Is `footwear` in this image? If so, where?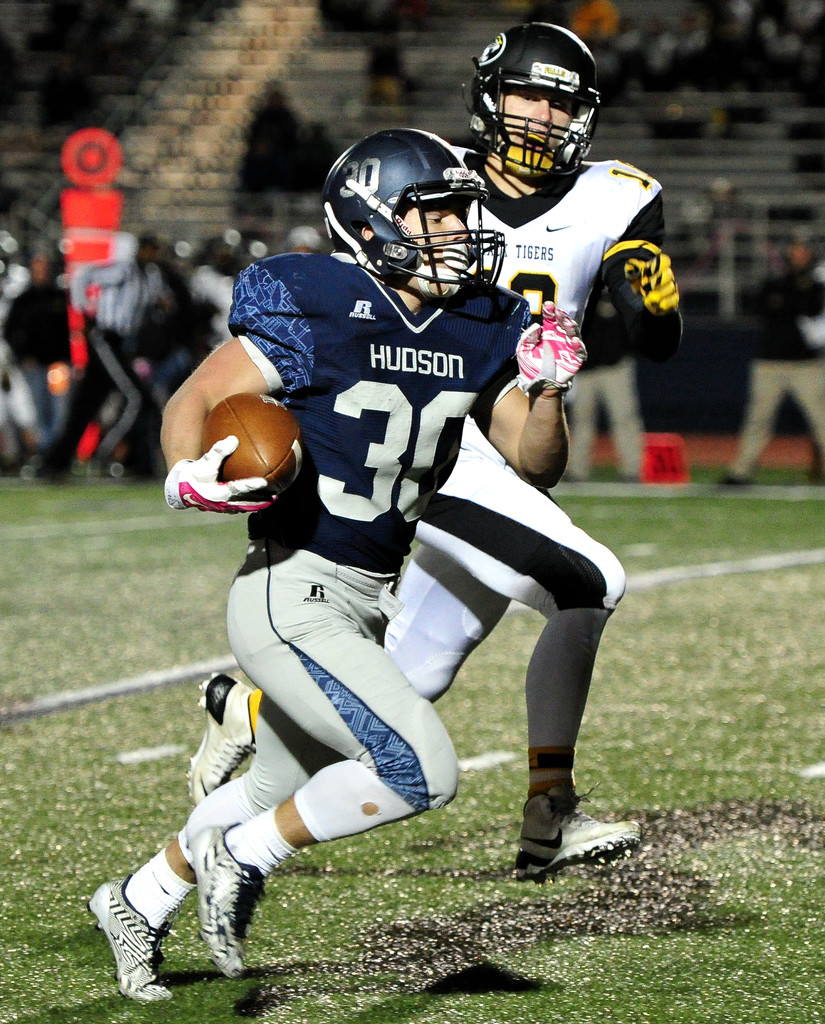
Yes, at <box>182,817,266,982</box>.
